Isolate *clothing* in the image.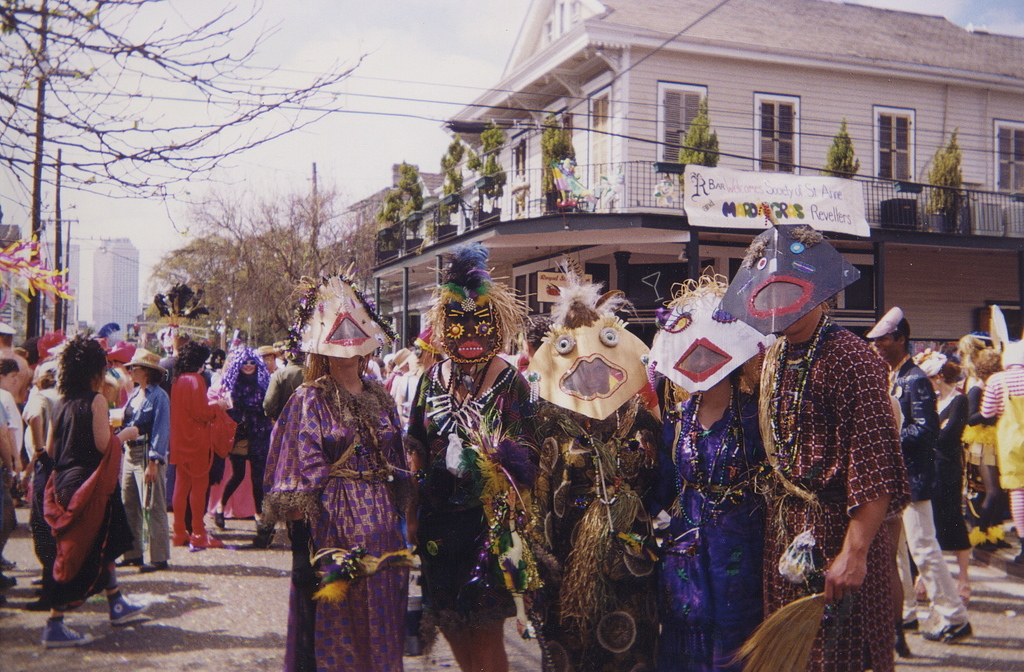
Isolated region: x1=258 y1=363 x2=303 y2=519.
